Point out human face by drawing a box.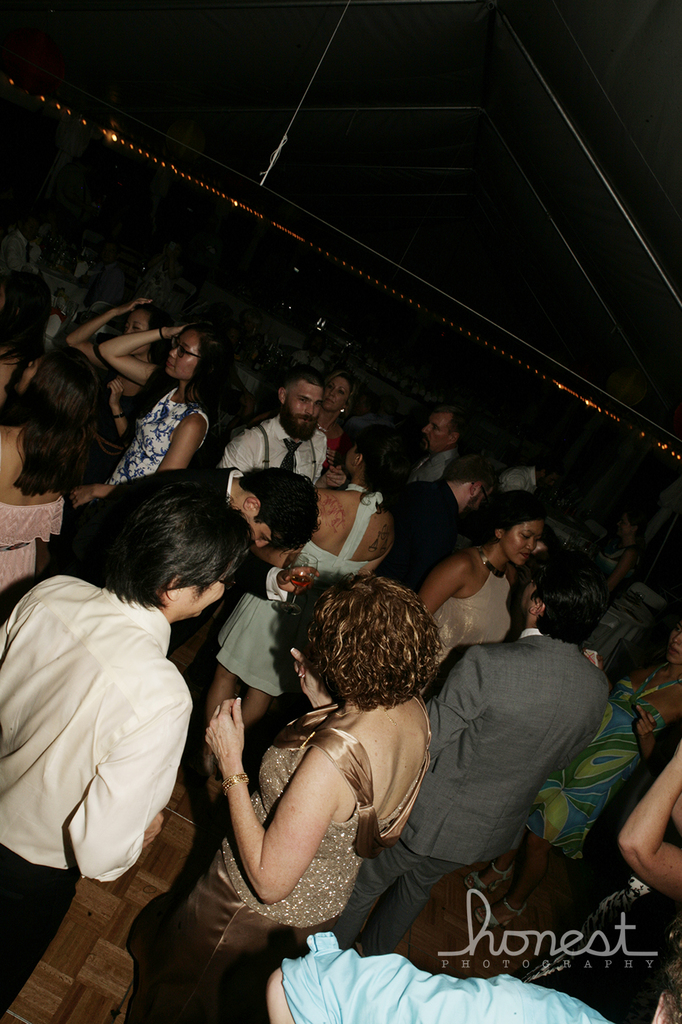
(left=180, top=582, right=227, bottom=617).
